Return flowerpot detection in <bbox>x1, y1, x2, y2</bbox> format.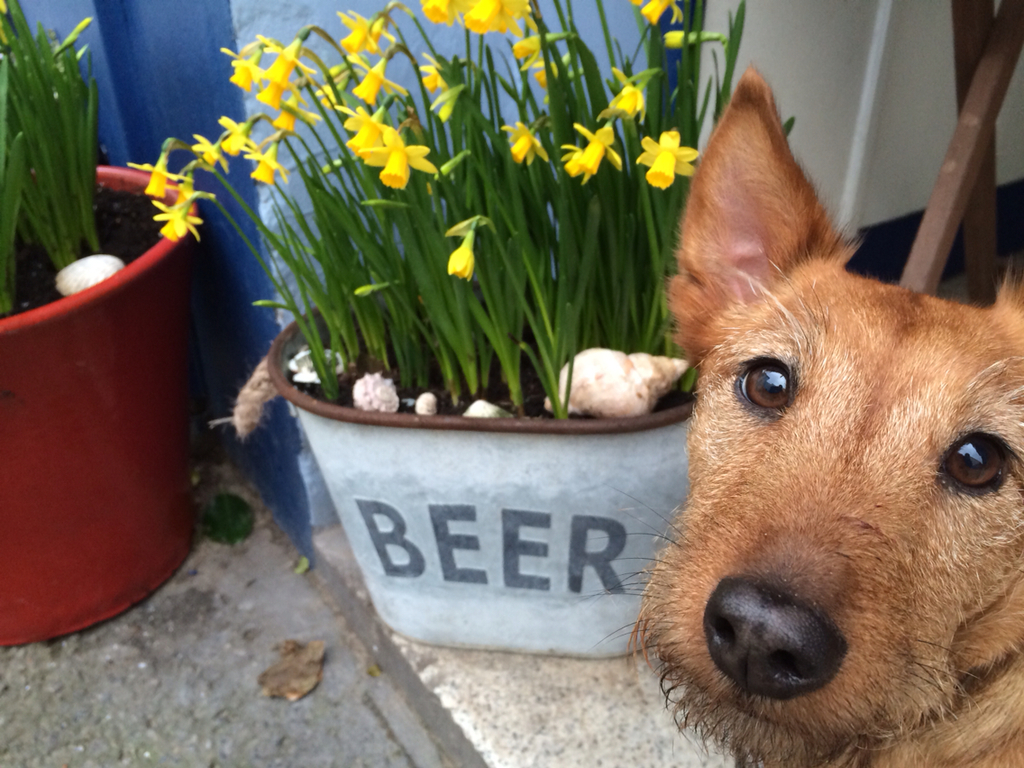
<bbox>261, 305, 699, 668</bbox>.
